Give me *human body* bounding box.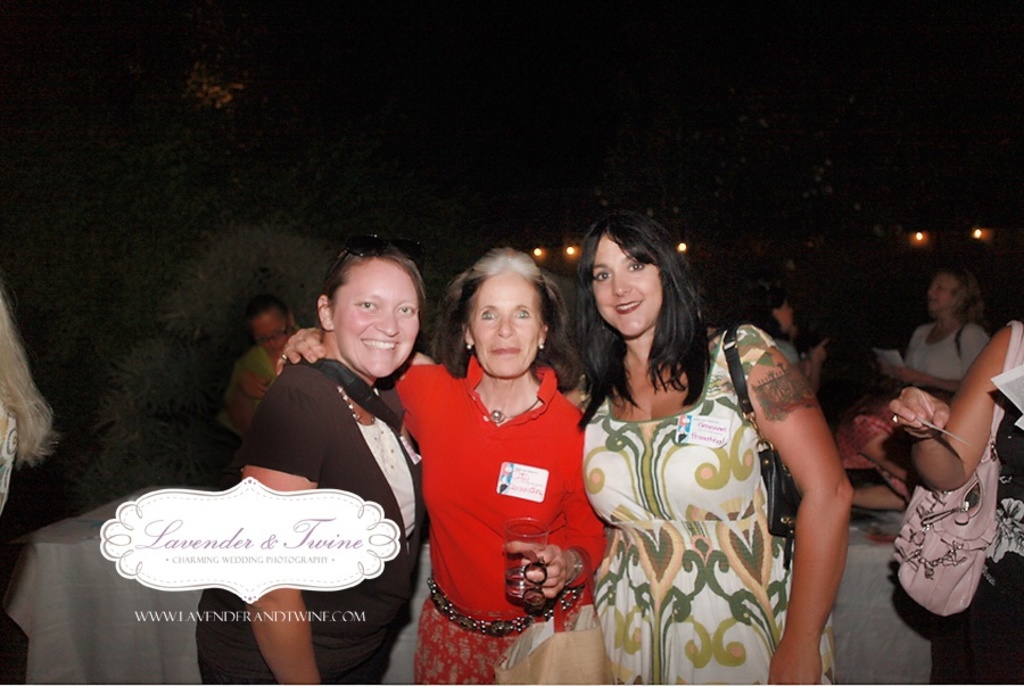
select_region(894, 258, 991, 405).
